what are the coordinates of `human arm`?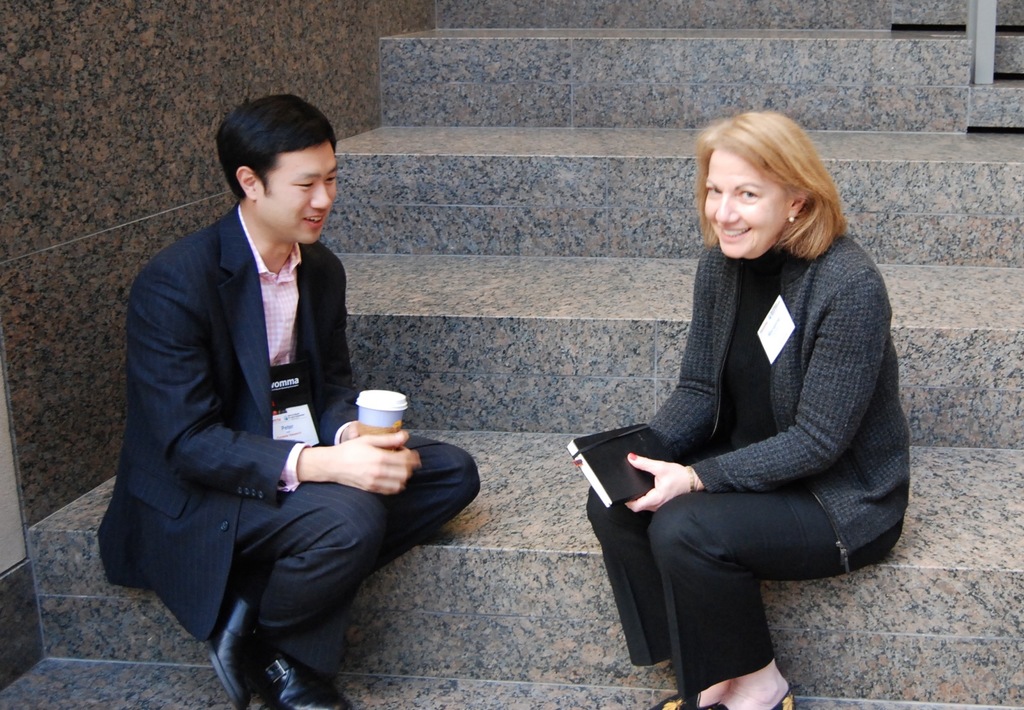
bbox=(617, 242, 737, 461).
